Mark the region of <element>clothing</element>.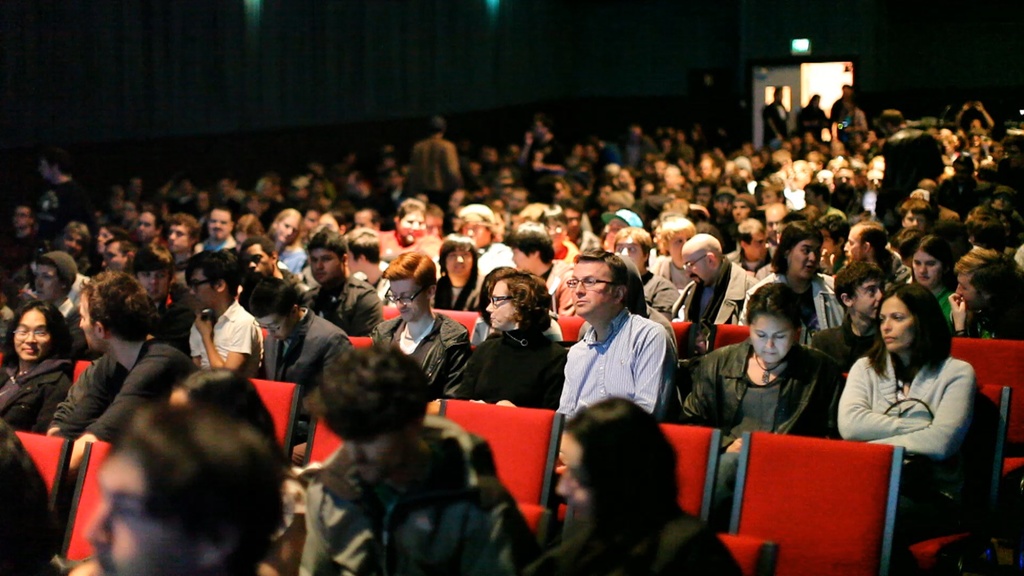
Region: {"x1": 835, "y1": 111, "x2": 860, "y2": 146}.
